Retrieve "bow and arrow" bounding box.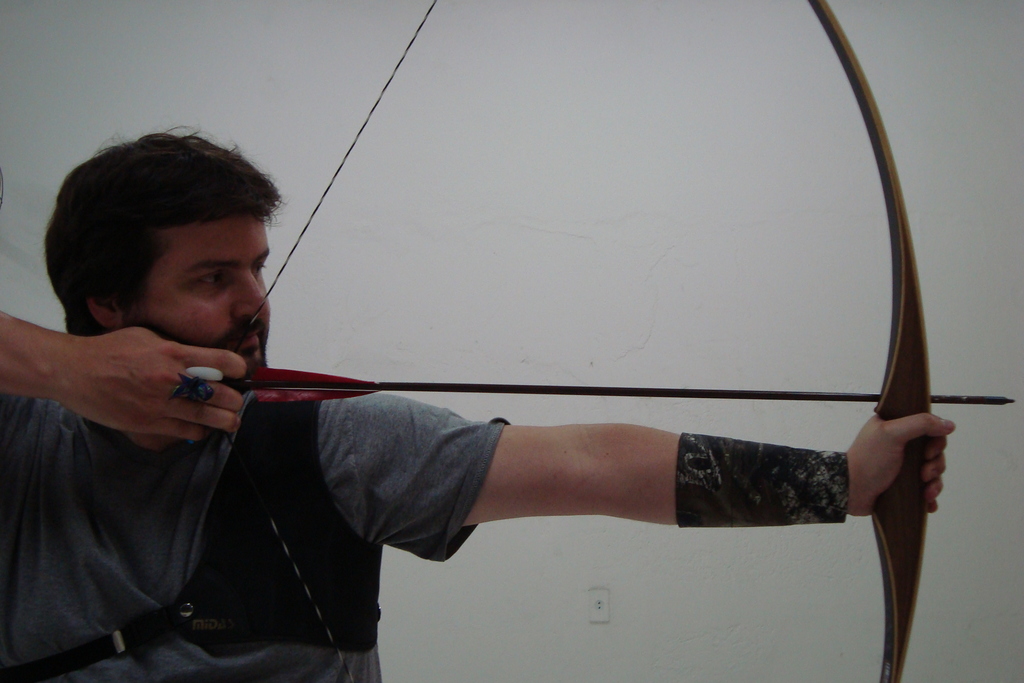
Bounding box: bbox(226, 0, 1017, 682).
